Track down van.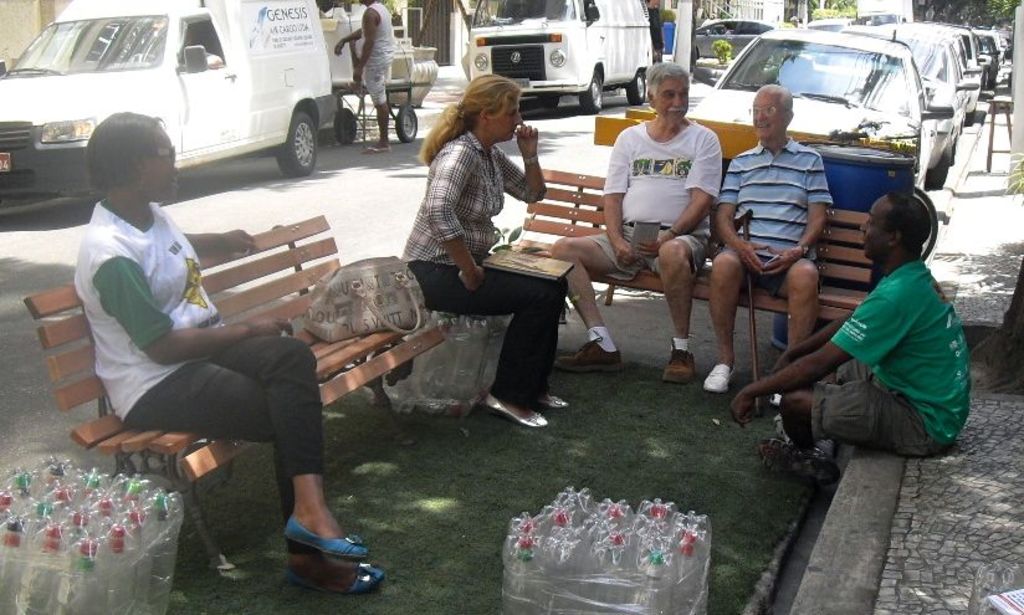
Tracked to detection(464, 0, 654, 114).
